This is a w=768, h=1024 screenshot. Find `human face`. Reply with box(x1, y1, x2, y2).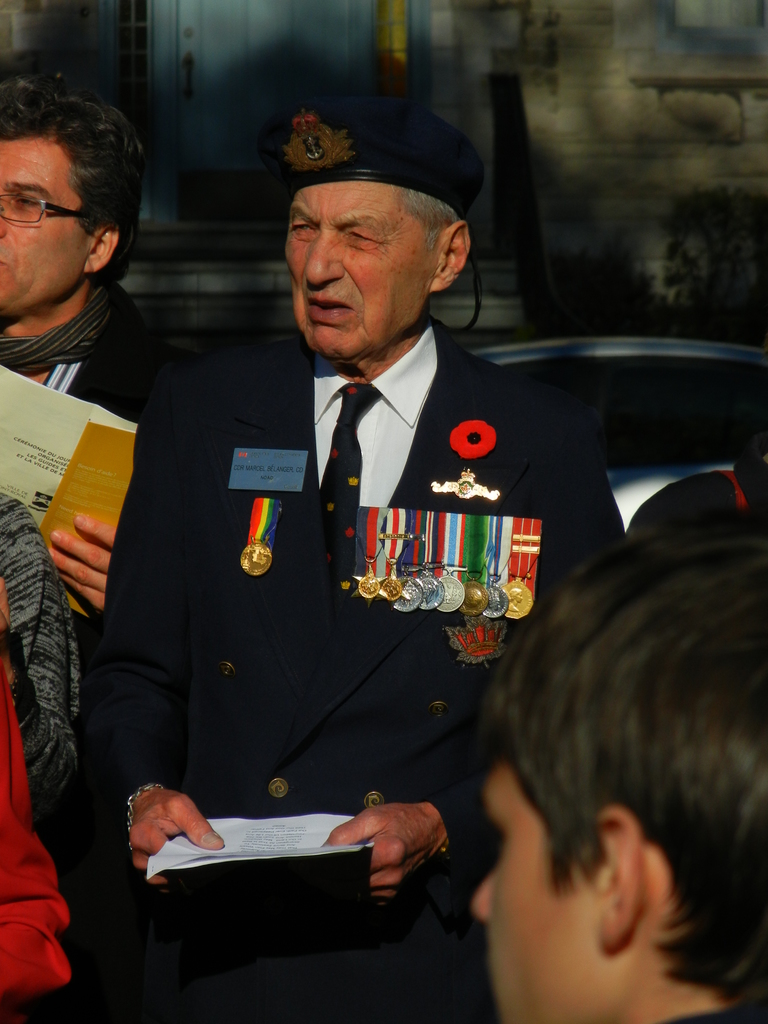
box(0, 134, 88, 317).
